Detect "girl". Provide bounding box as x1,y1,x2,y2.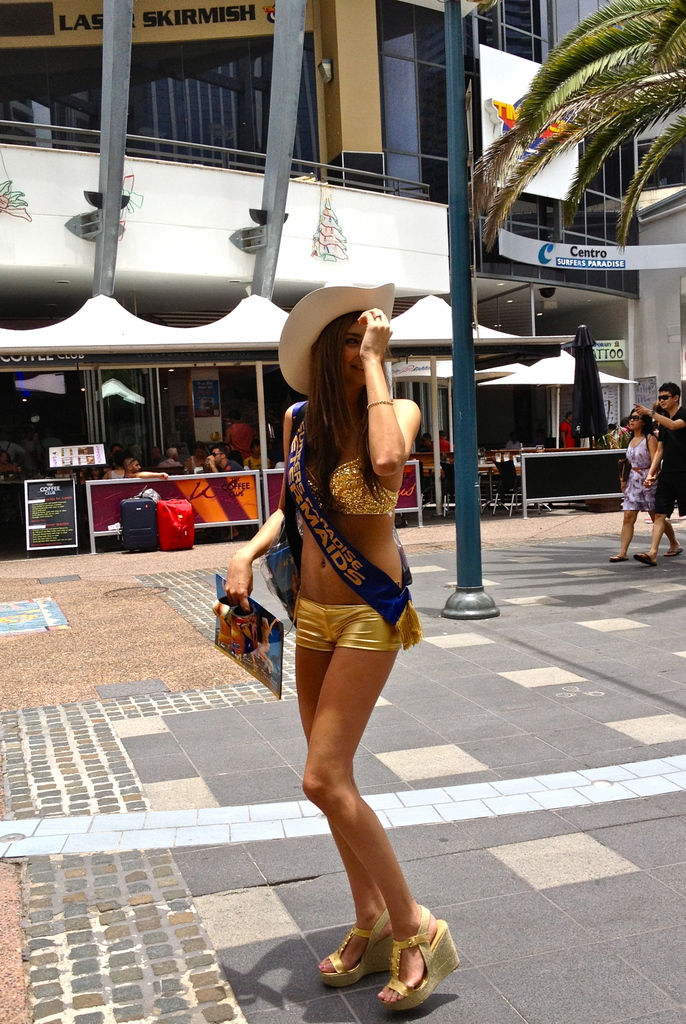
224,283,462,1011.
